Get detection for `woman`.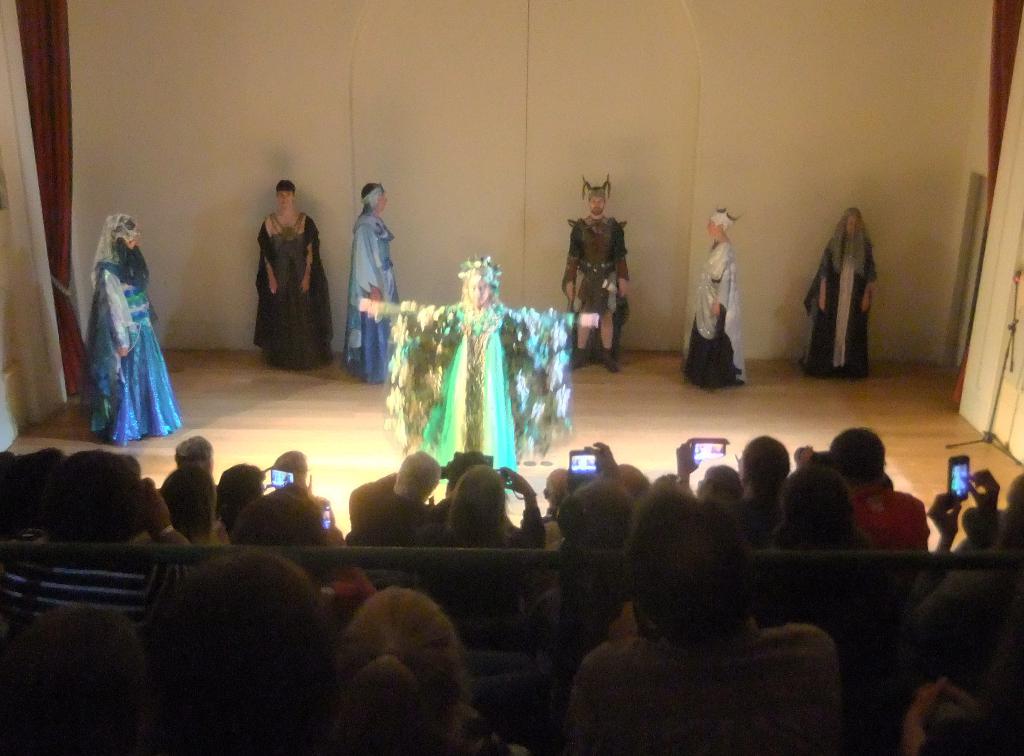
Detection: crop(358, 255, 604, 474).
